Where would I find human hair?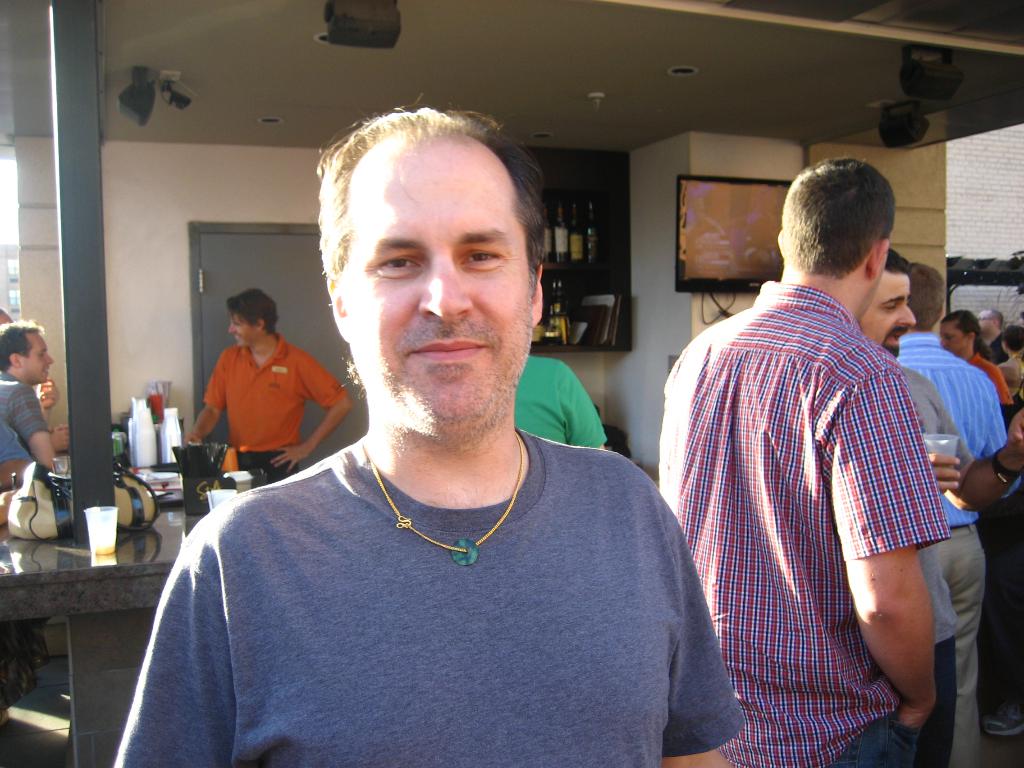
At 227 289 280 333.
